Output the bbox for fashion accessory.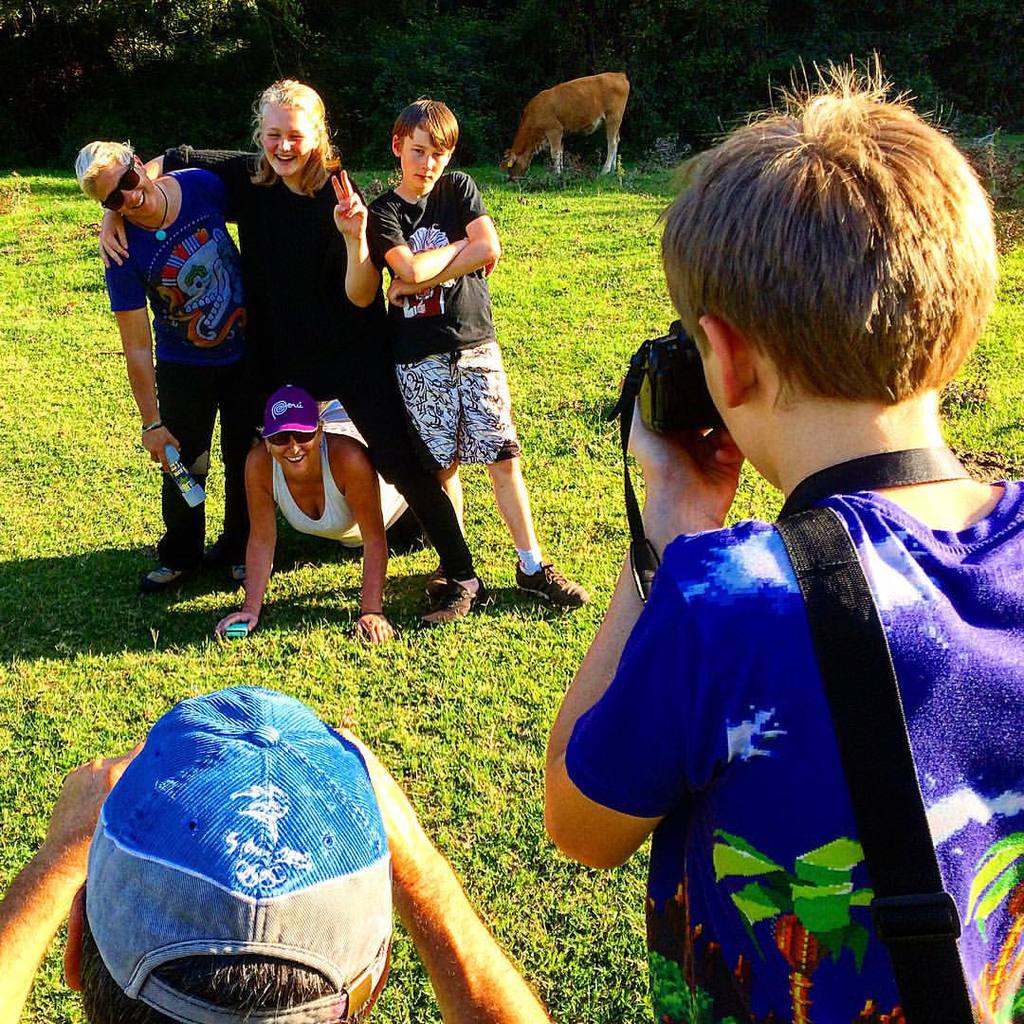
locate(265, 444, 270, 454).
